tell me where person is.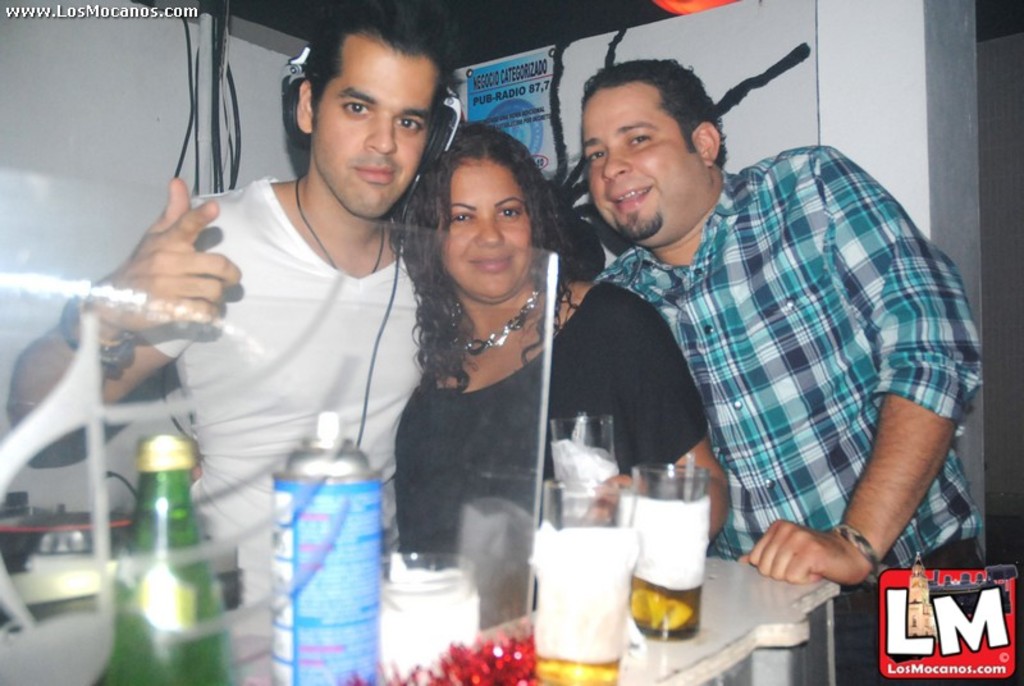
person is at Rect(397, 136, 733, 555).
